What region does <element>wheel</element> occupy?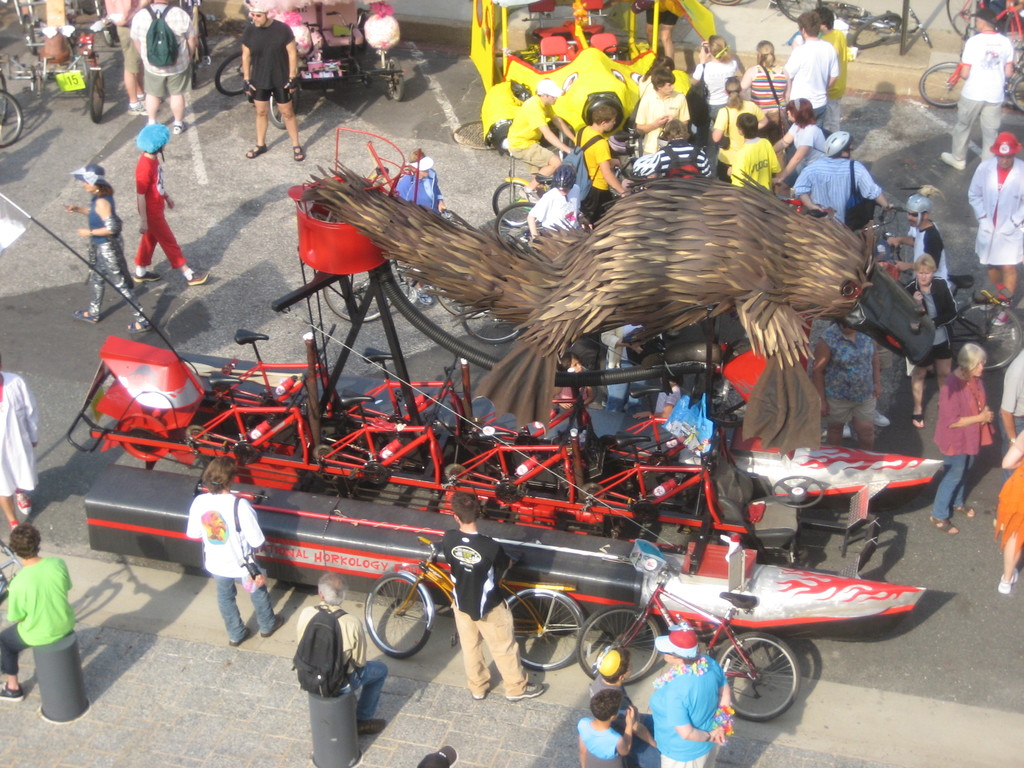
x1=578, y1=605, x2=661, y2=685.
